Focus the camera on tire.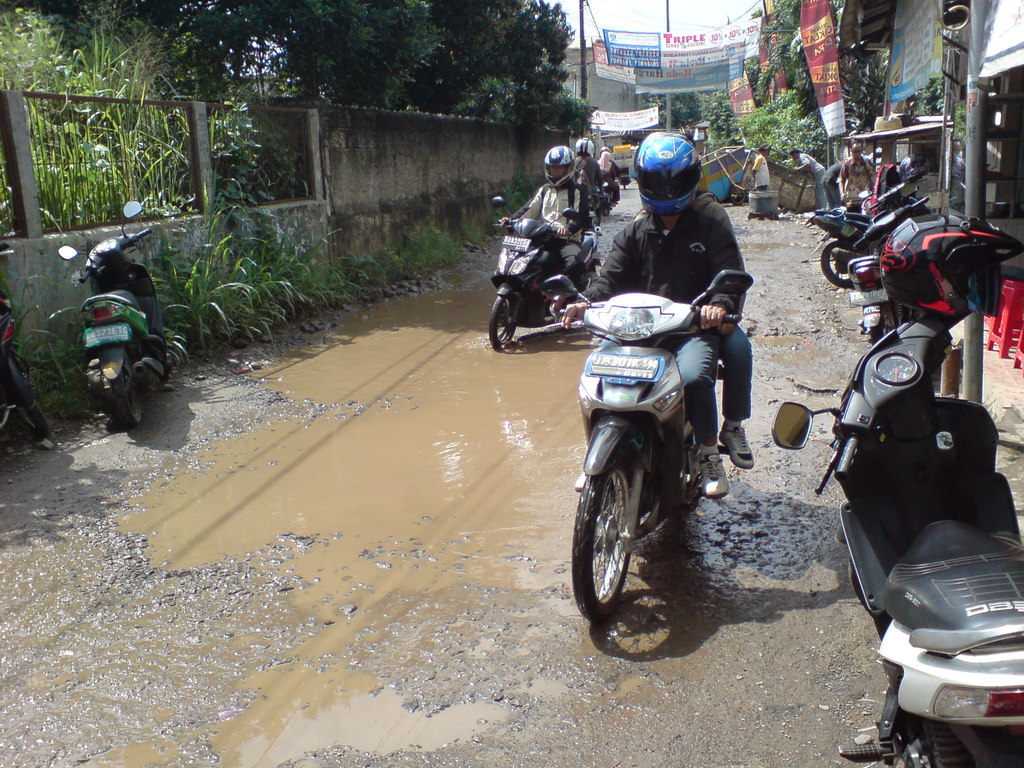
Focus region: [x1=821, y1=241, x2=854, y2=288].
